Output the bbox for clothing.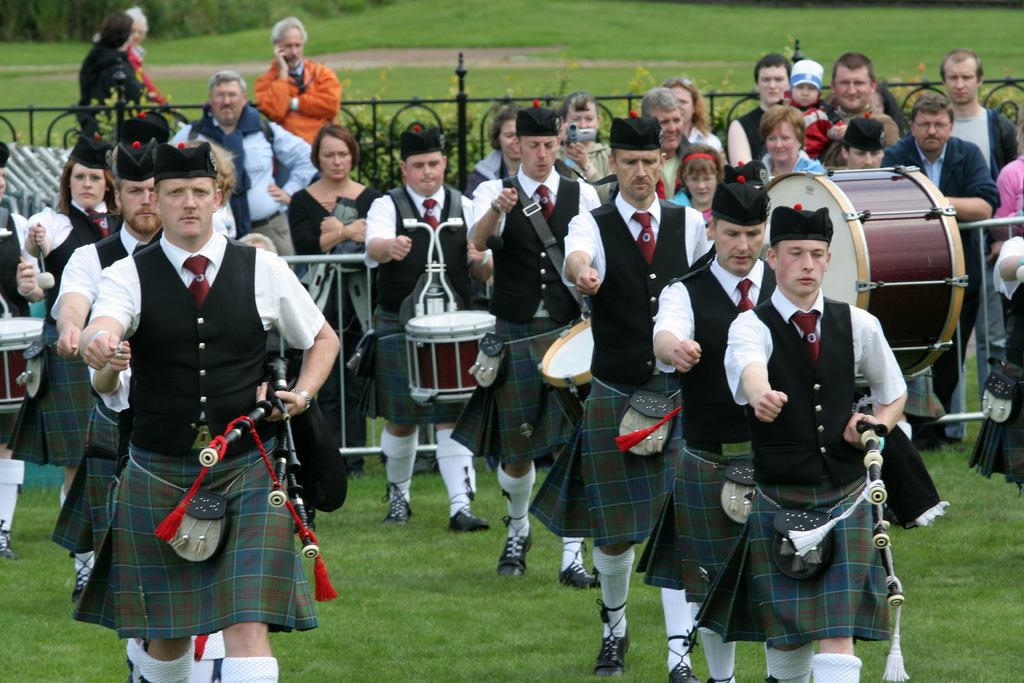
Rect(46, 220, 161, 557).
